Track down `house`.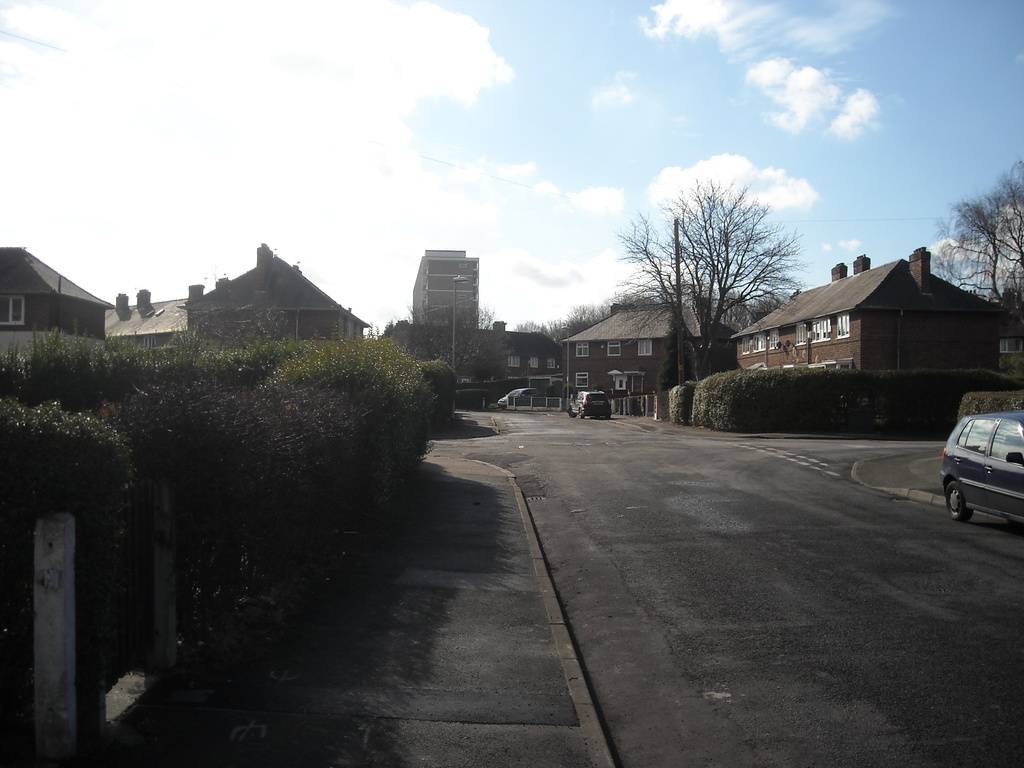
Tracked to left=0, top=243, right=117, bottom=331.
